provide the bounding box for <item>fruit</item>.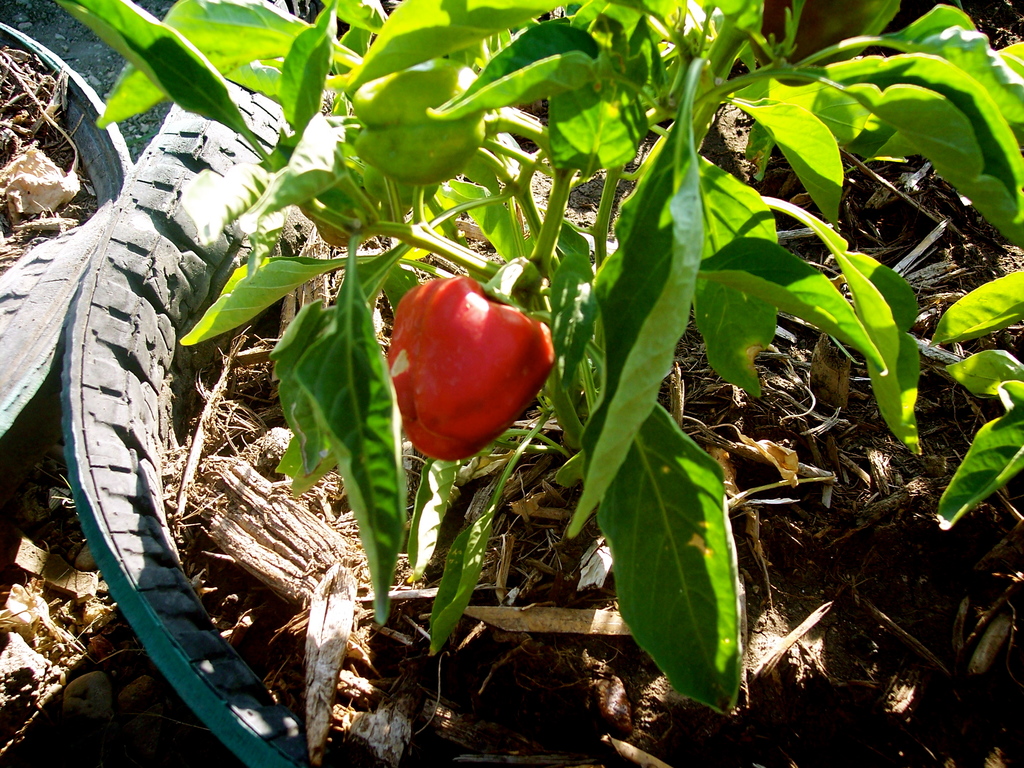
bbox(369, 288, 547, 463).
